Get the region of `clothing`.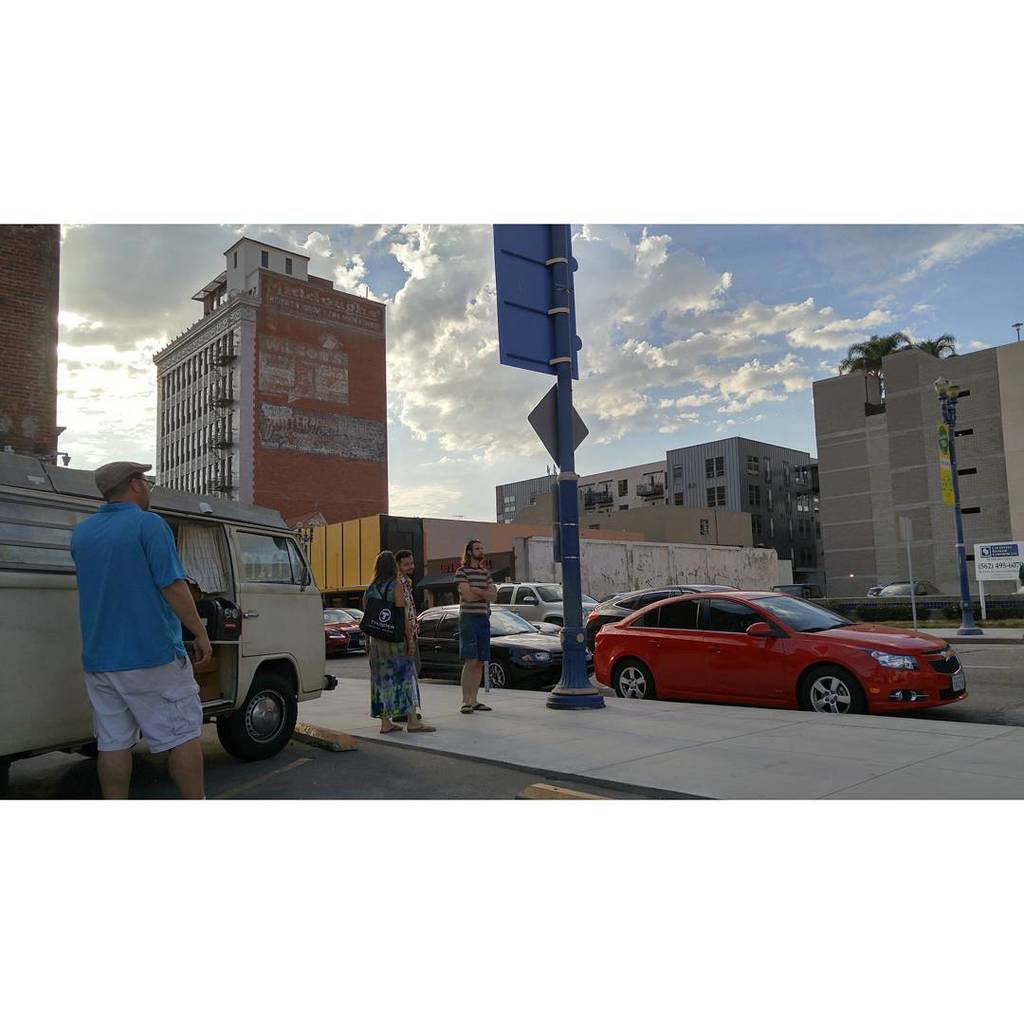
bbox(395, 572, 421, 643).
